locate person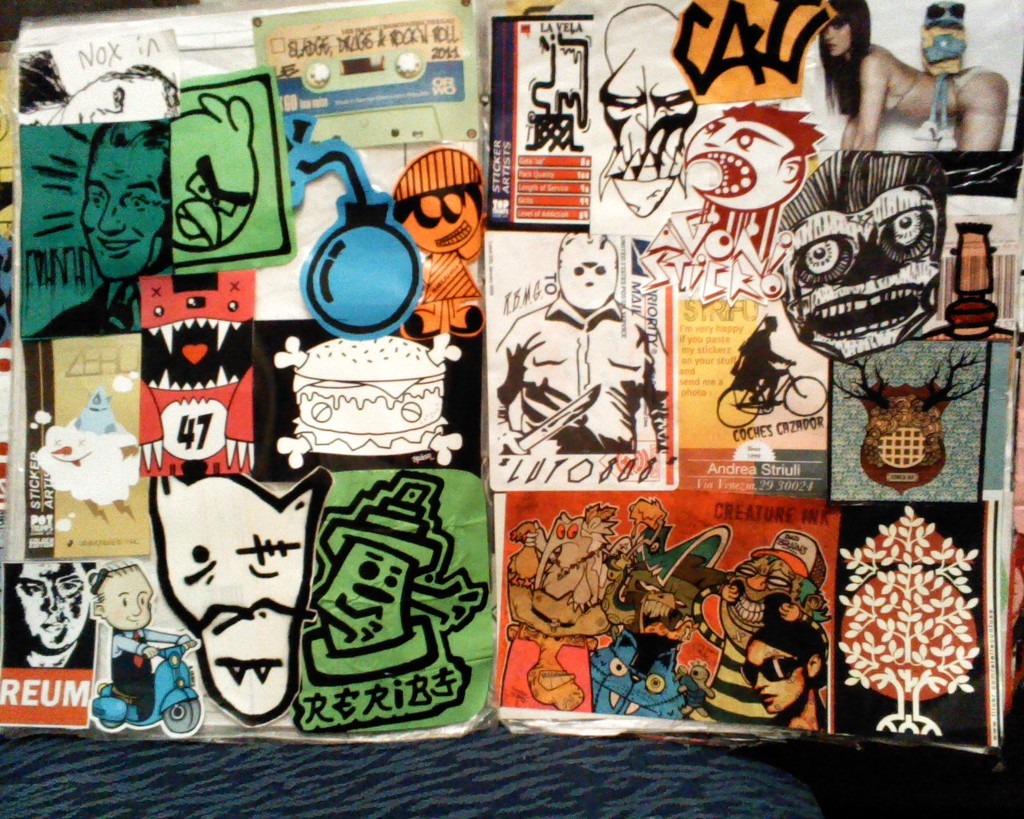
x1=815, y1=0, x2=1006, y2=151
